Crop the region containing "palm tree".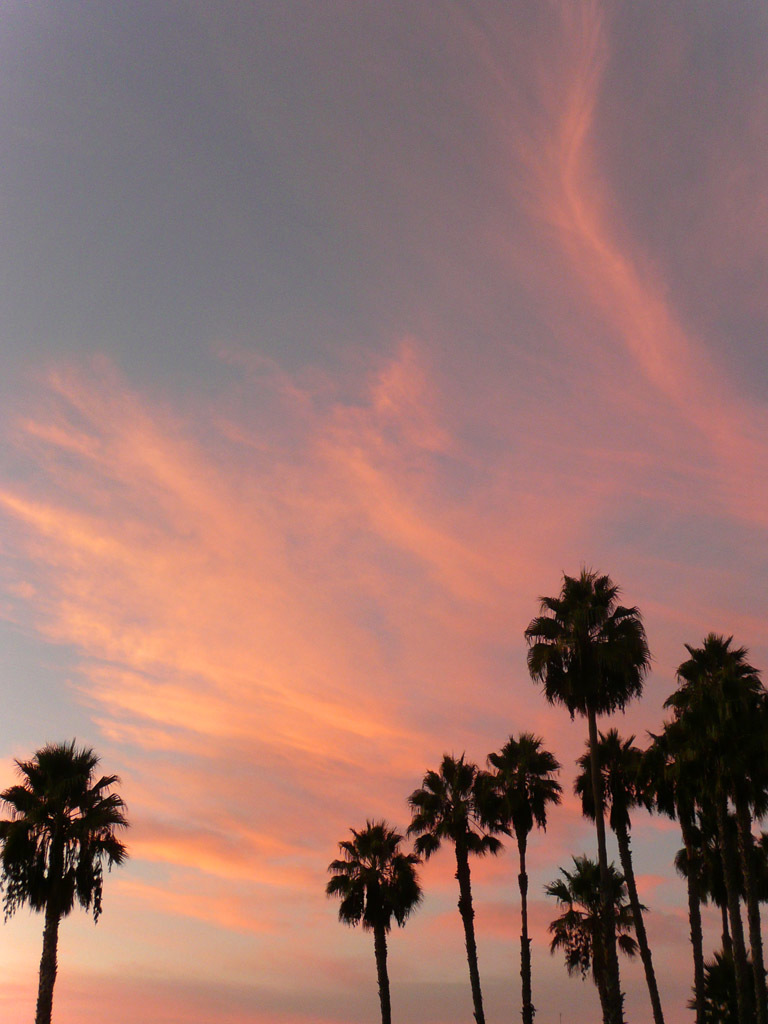
Crop region: [521,569,649,1023].
